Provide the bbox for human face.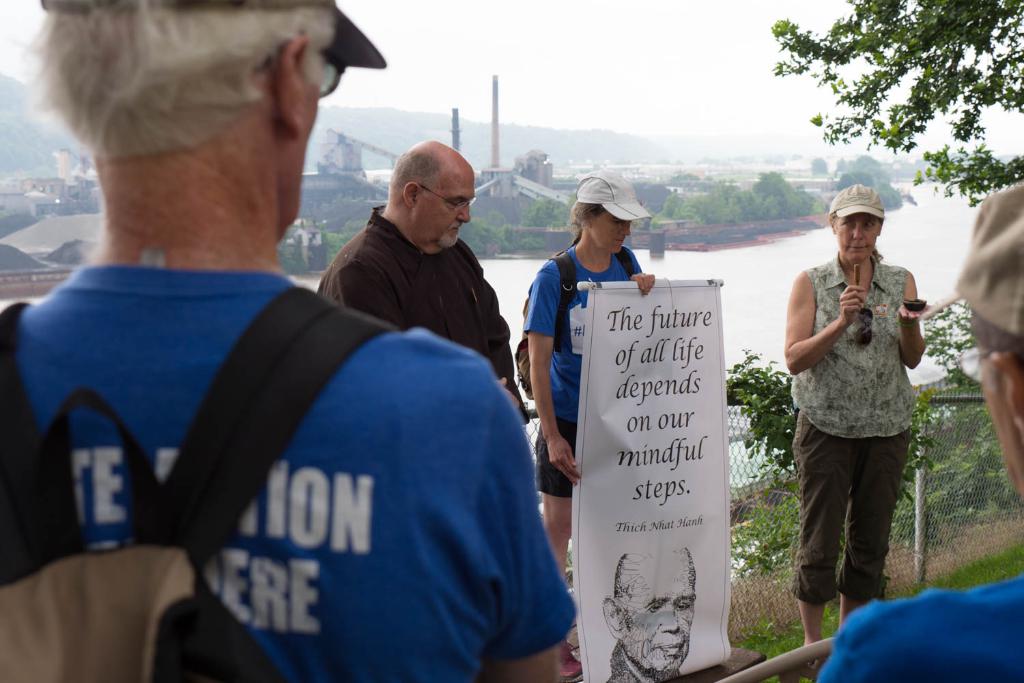
Rect(624, 555, 696, 675).
